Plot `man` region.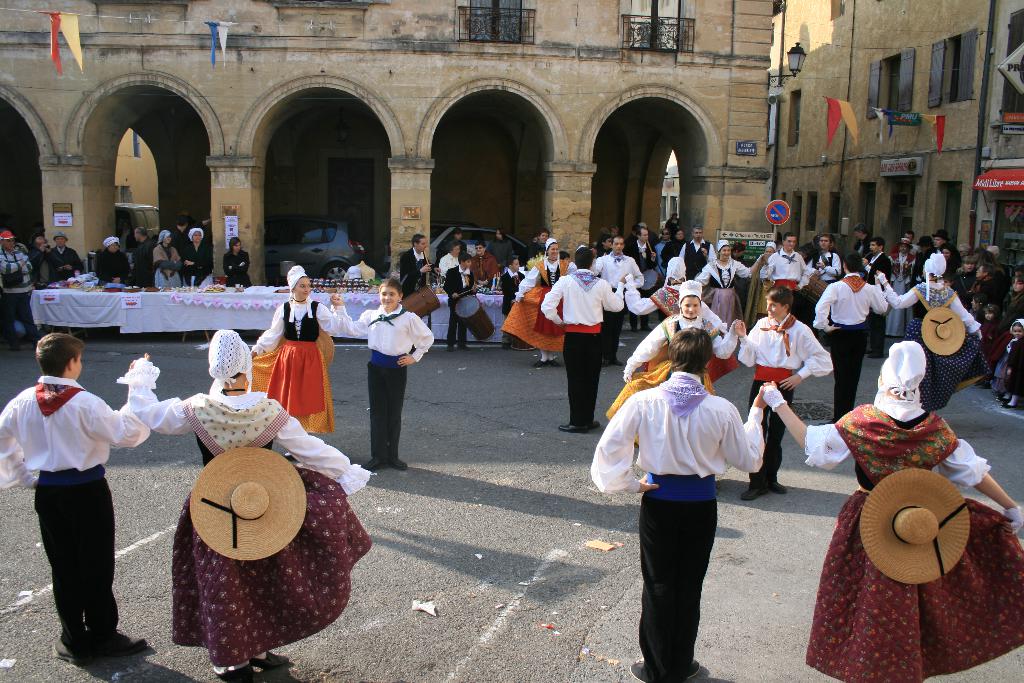
Plotted at <box>671,226,716,292</box>.
